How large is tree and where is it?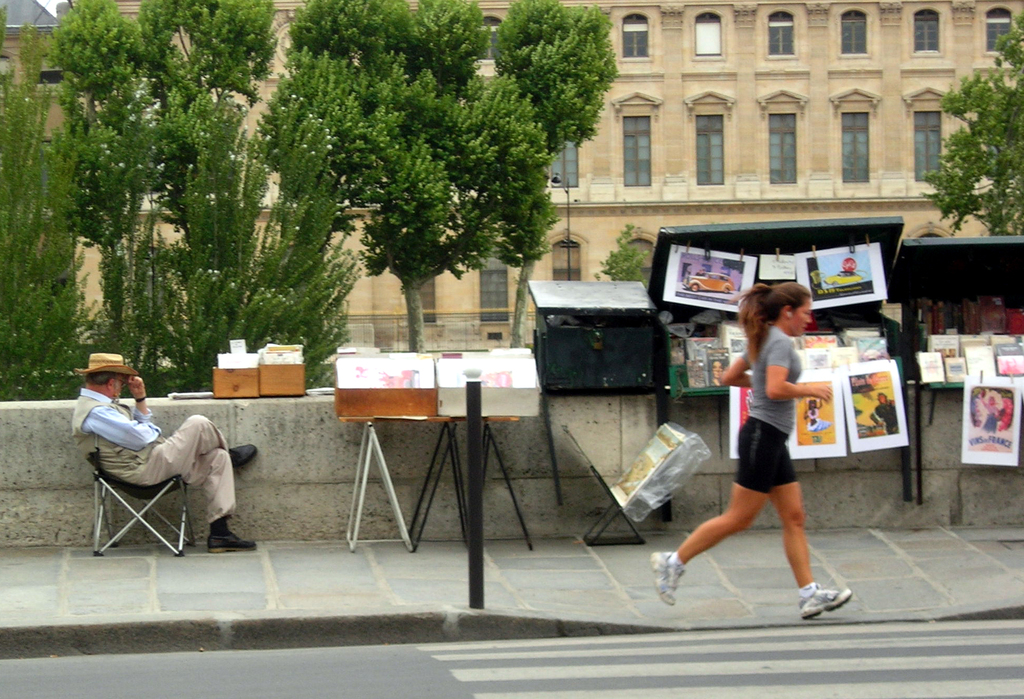
Bounding box: {"x1": 490, "y1": 0, "x2": 614, "y2": 346}.
